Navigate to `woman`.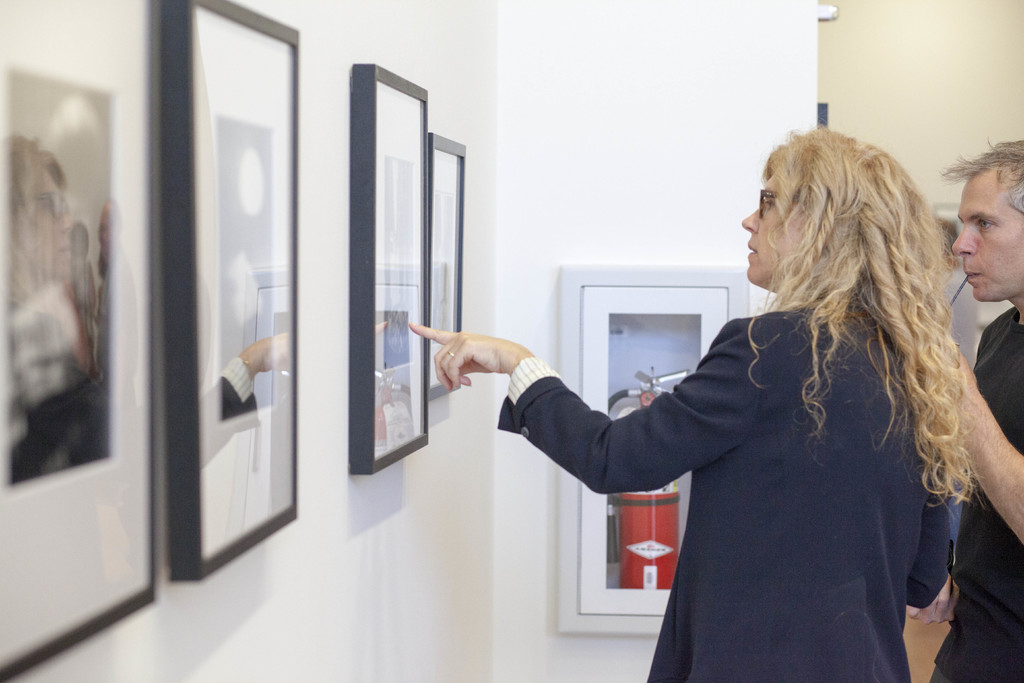
Navigation target: [left=410, top=130, right=974, bottom=682].
